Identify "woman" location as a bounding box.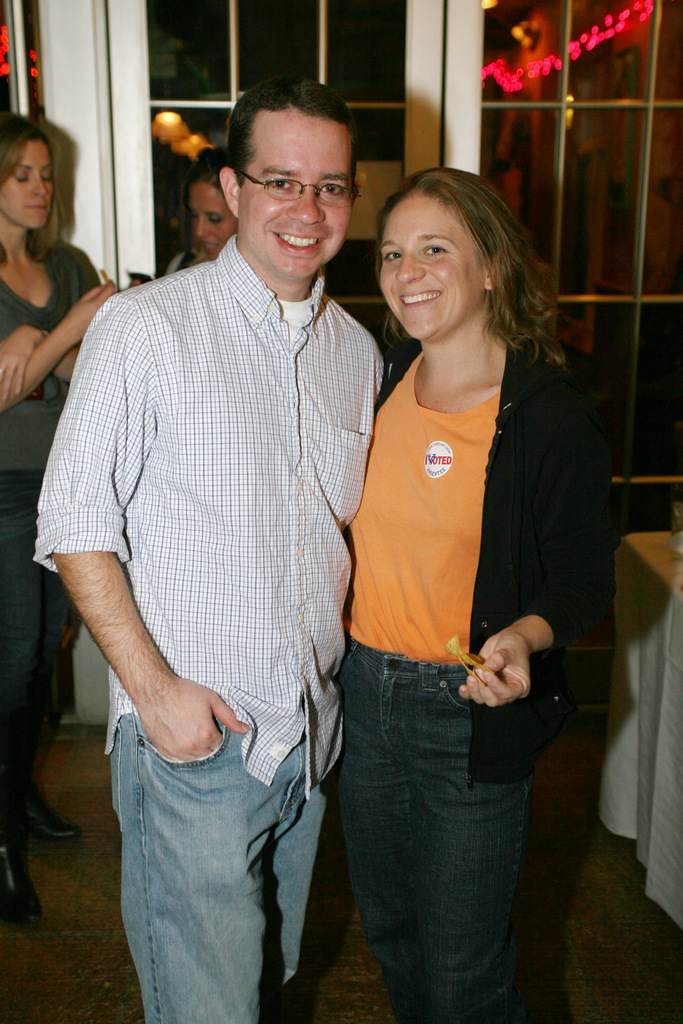
(left=289, top=131, right=603, bottom=998).
